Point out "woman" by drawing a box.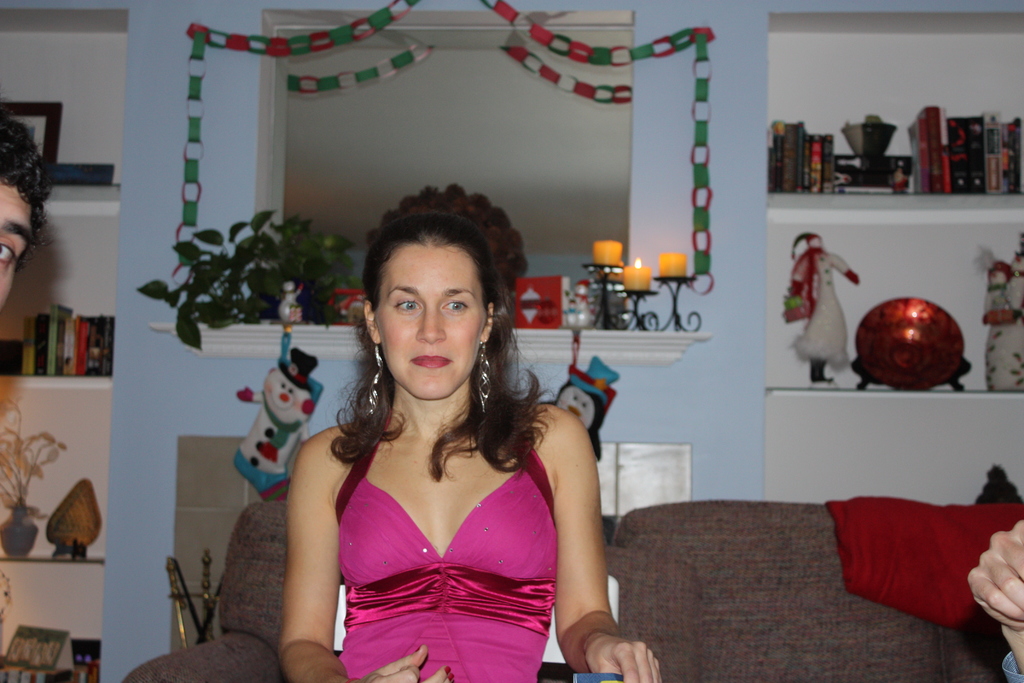
bbox(246, 199, 614, 669).
